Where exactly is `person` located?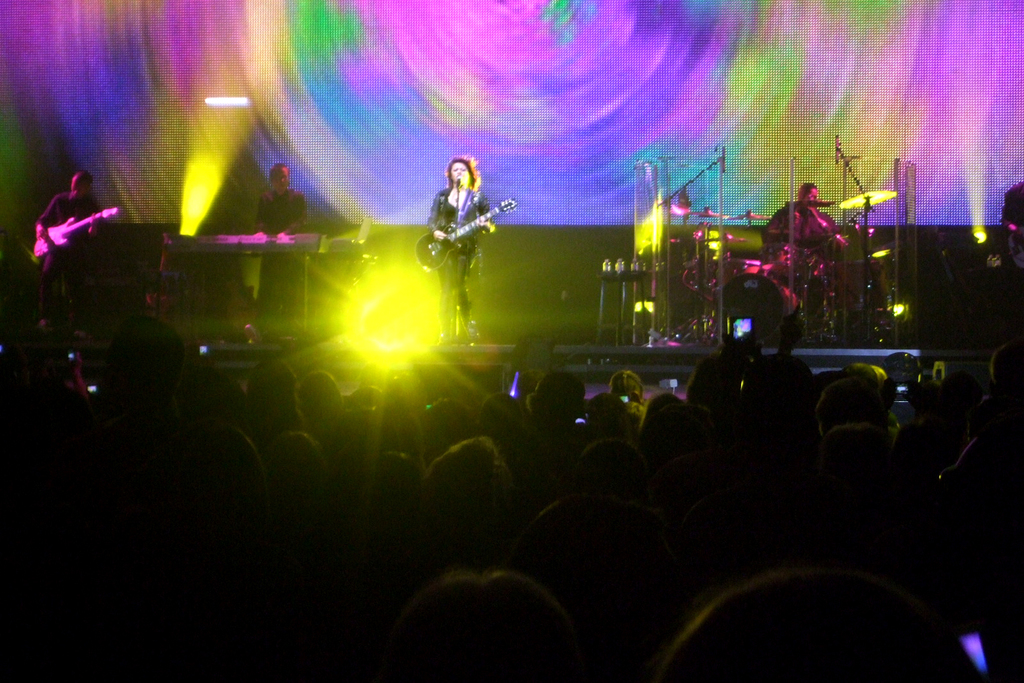
Its bounding box is <bbox>760, 181, 850, 277</bbox>.
